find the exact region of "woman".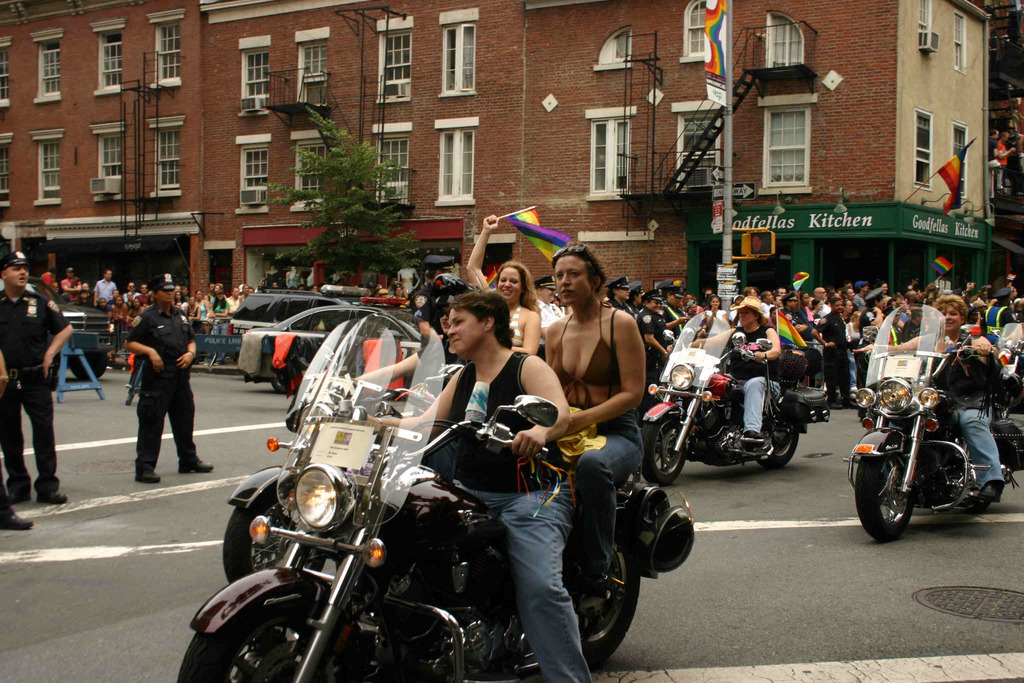
Exact region: x1=534 y1=247 x2=652 y2=606.
